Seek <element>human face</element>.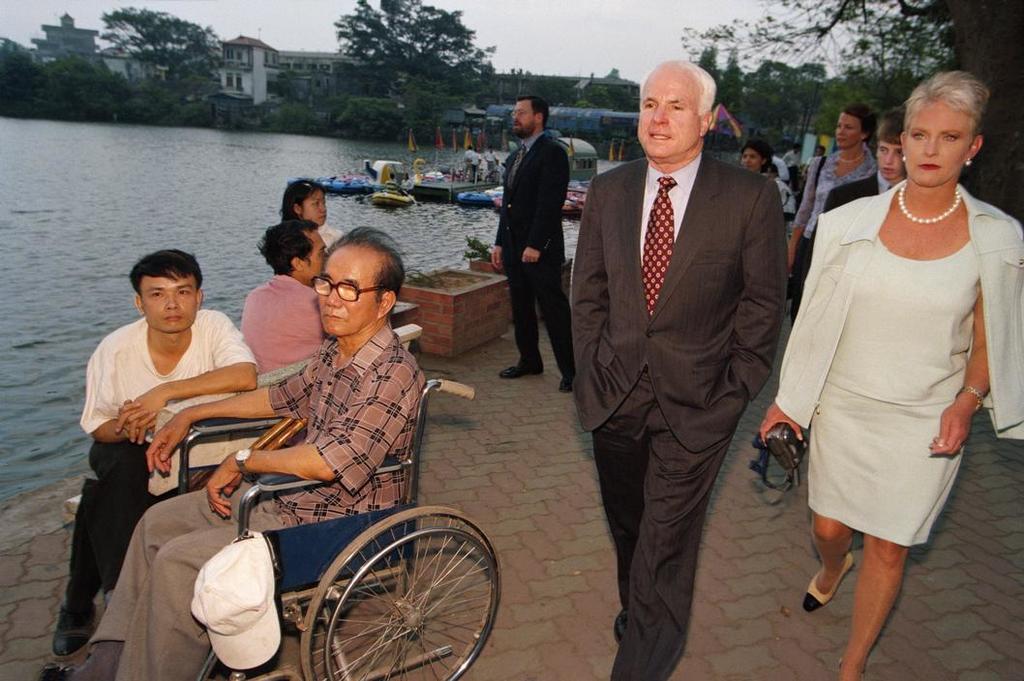
743/150/763/171.
